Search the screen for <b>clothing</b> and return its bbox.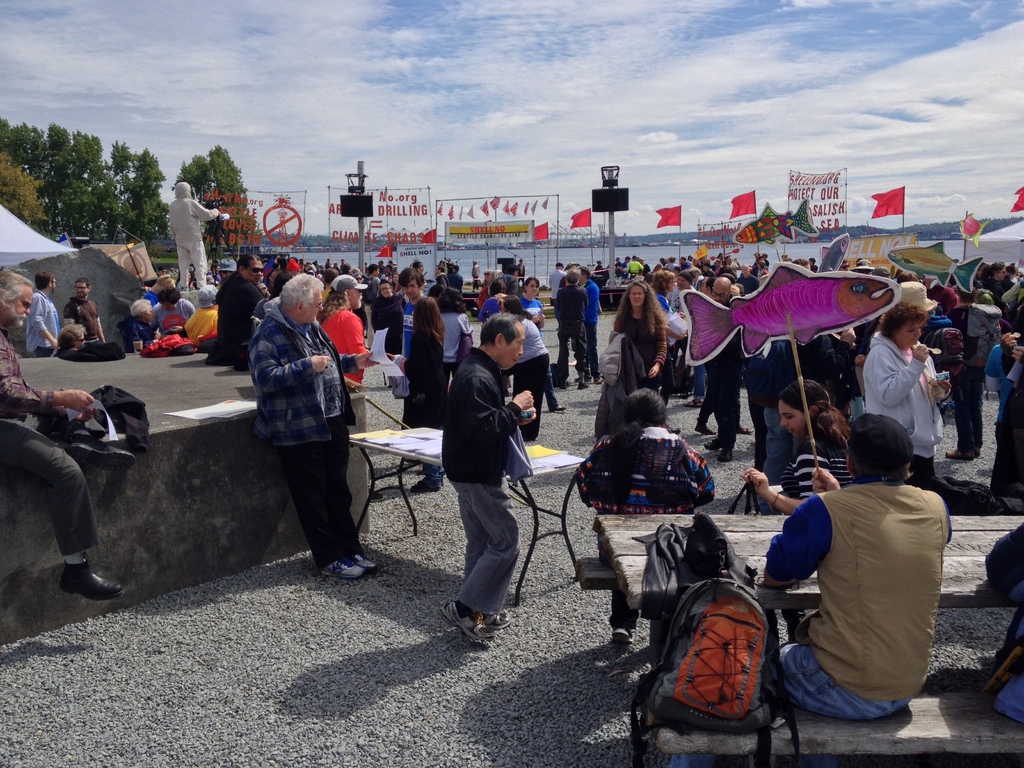
Found: bbox=(553, 287, 590, 376).
